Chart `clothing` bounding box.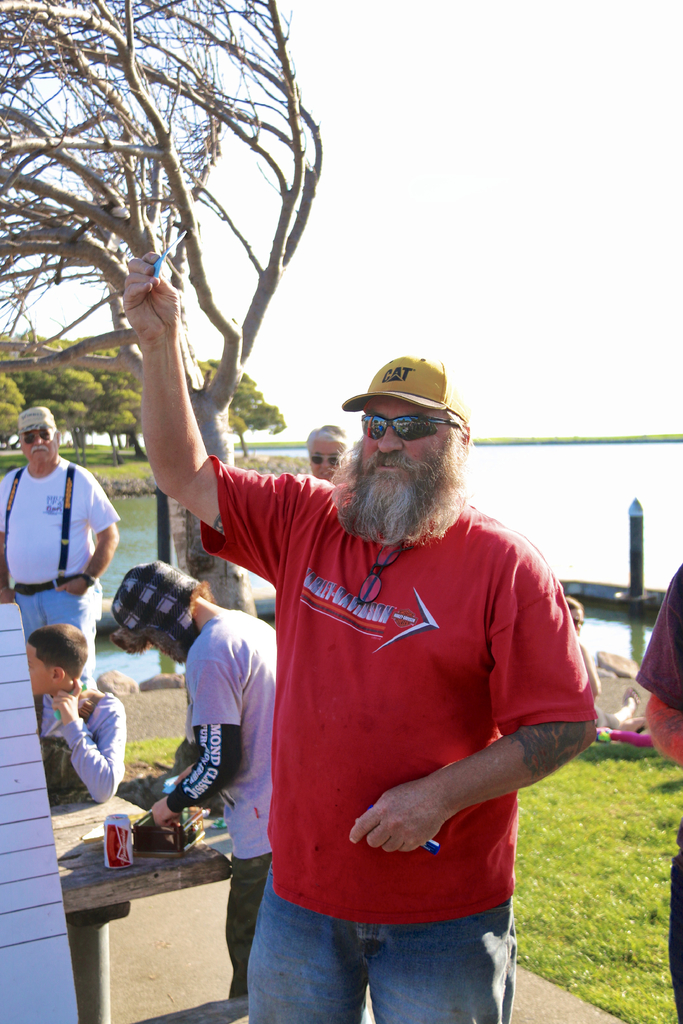
Charted: {"left": 636, "top": 563, "right": 682, "bottom": 1023}.
